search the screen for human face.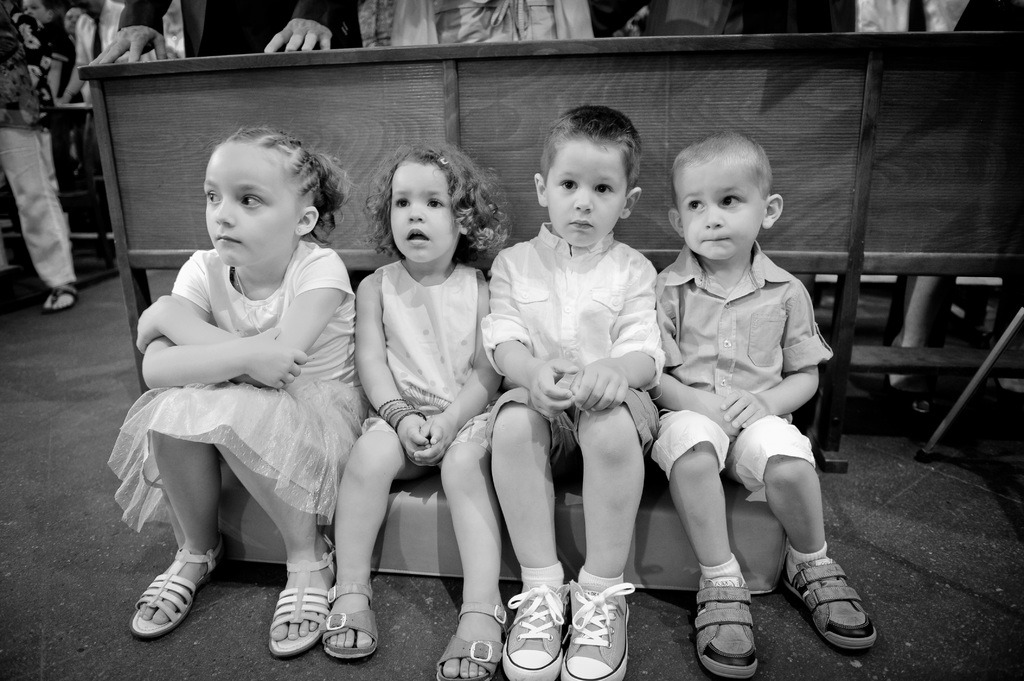
Found at box(204, 145, 298, 266).
